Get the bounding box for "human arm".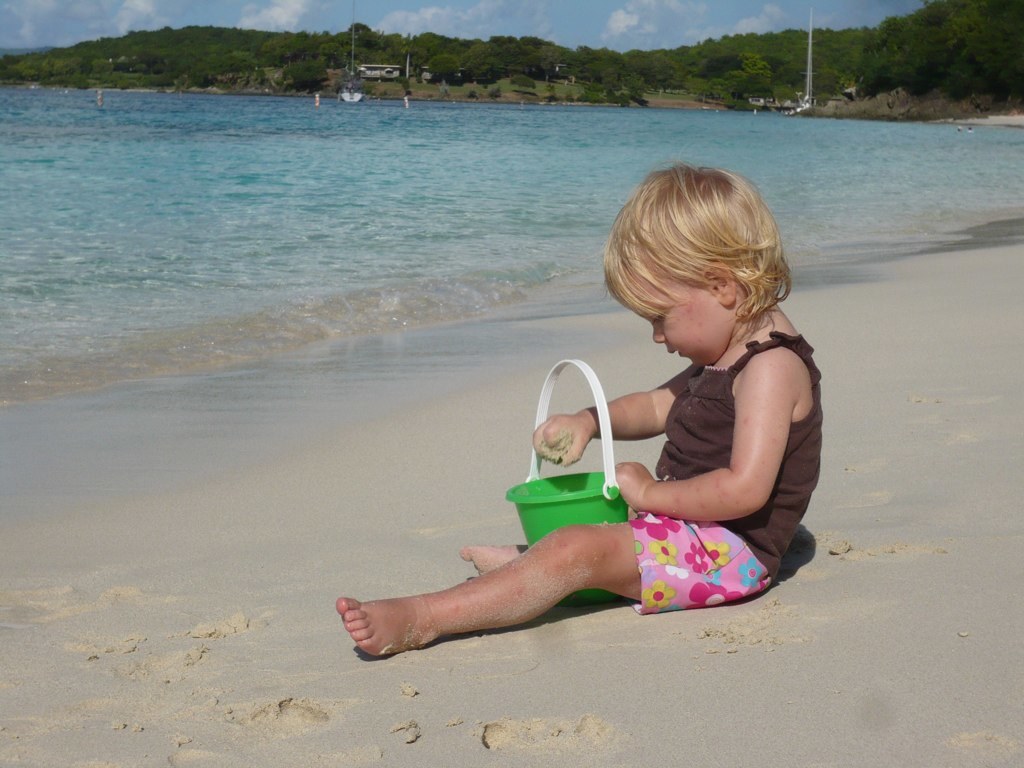
(519, 350, 717, 473).
